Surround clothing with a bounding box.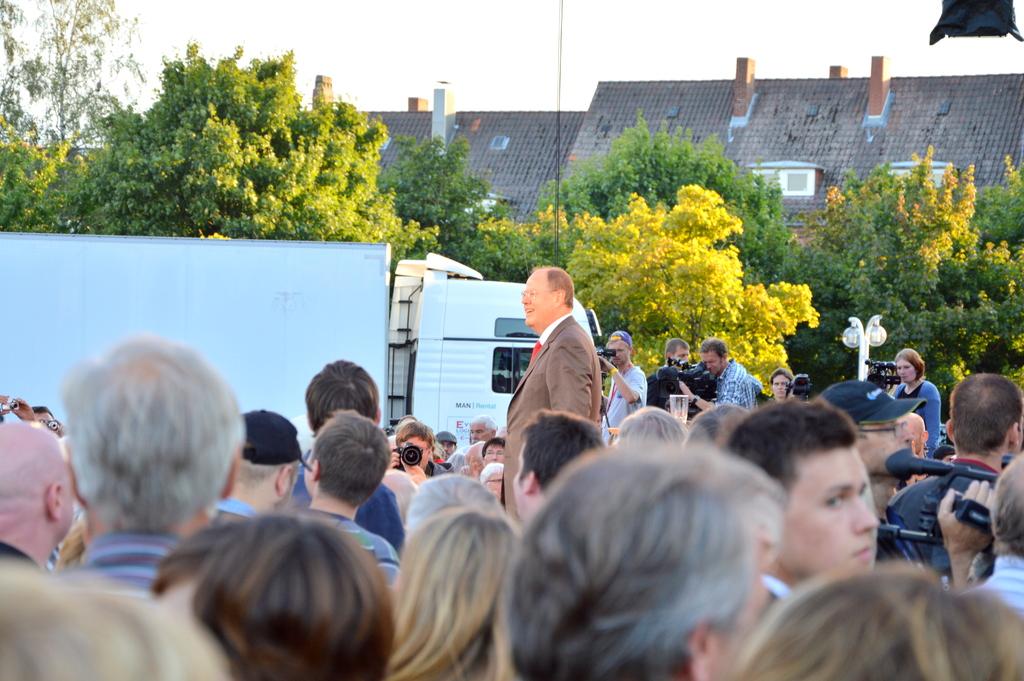
rect(609, 360, 649, 432).
